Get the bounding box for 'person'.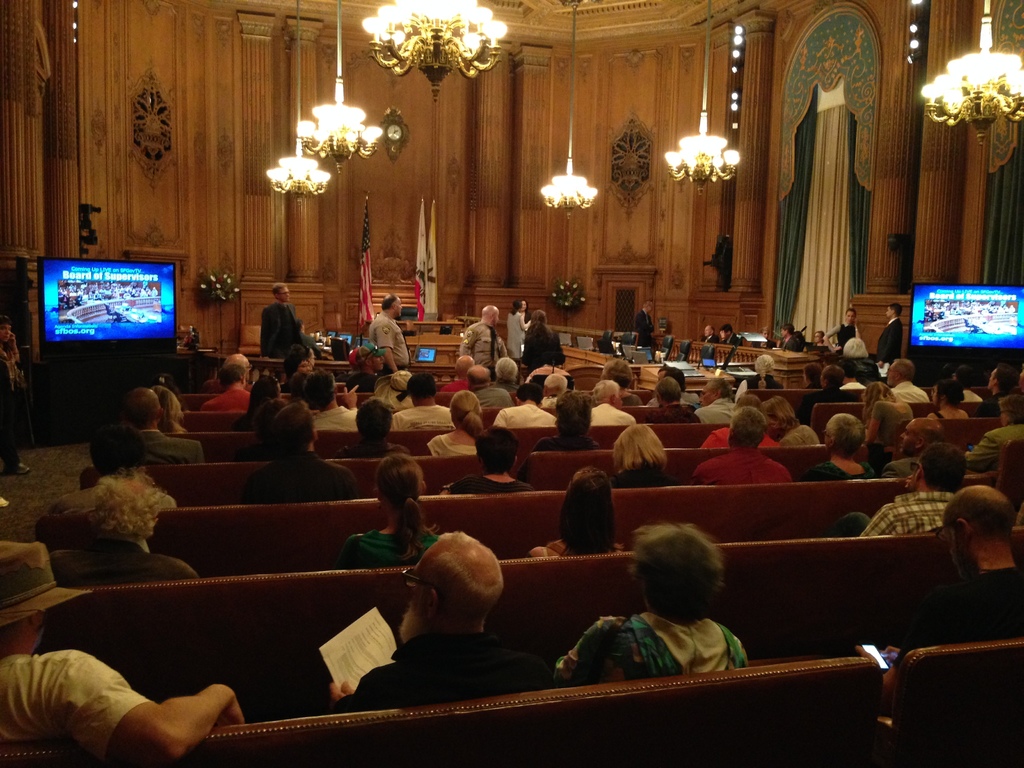
<box>333,447,438,568</box>.
